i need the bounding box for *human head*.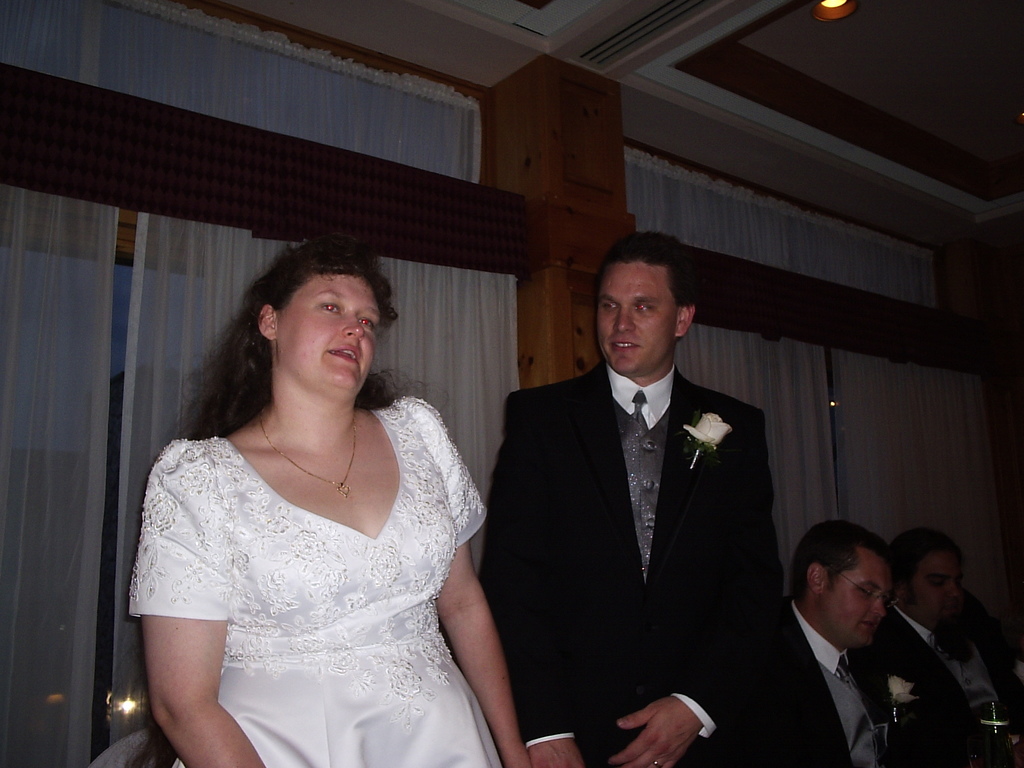
Here it is: 593,230,696,376.
